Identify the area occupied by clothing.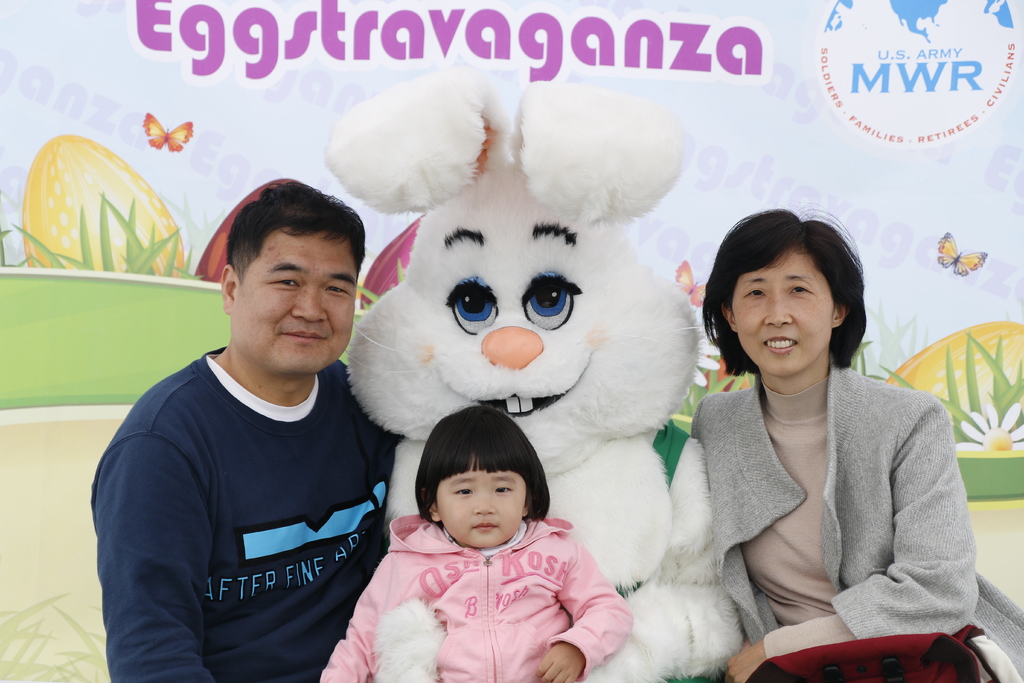
Area: left=612, top=419, right=712, bottom=682.
